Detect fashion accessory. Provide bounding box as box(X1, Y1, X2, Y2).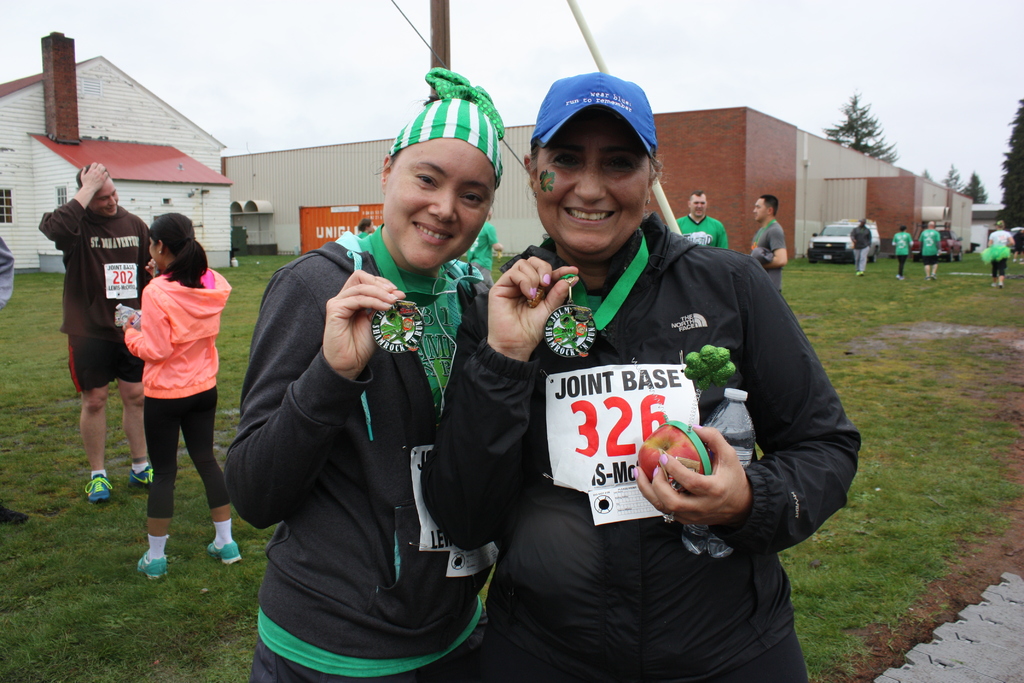
box(532, 70, 655, 153).
